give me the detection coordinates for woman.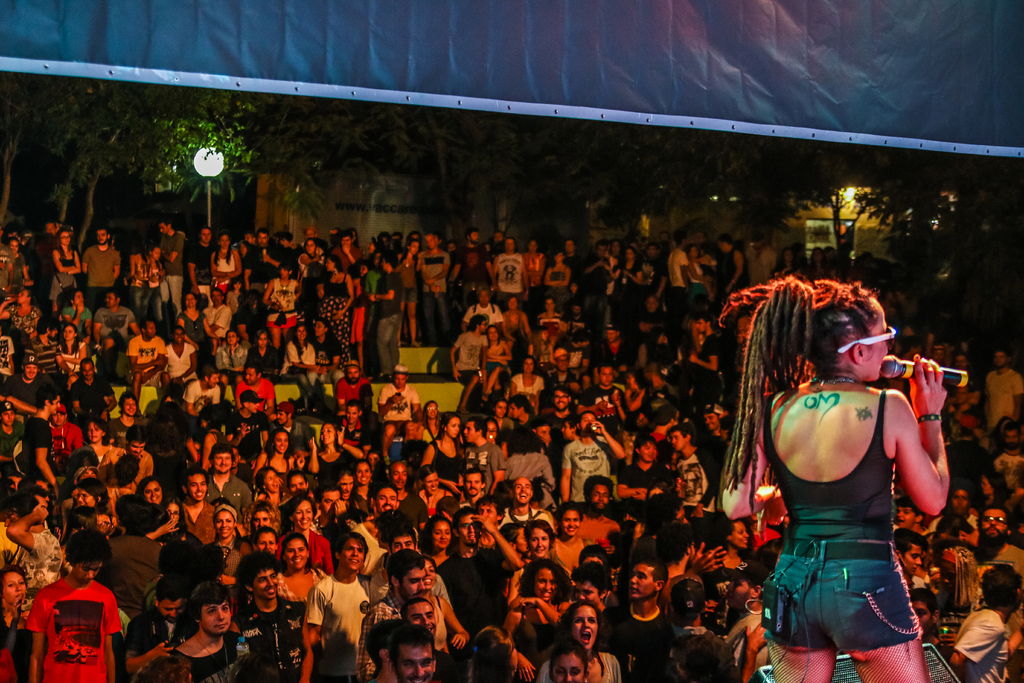
box(511, 556, 551, 629).
